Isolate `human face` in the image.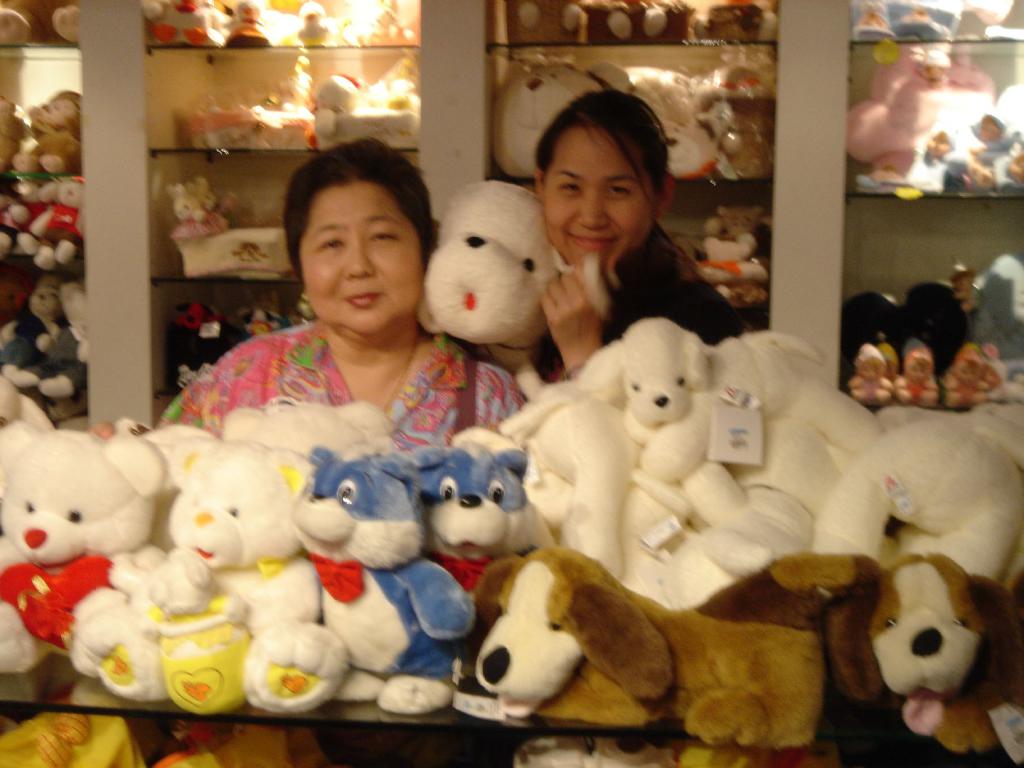
Isolated region: bbox=(538, 121, 658, 266).
